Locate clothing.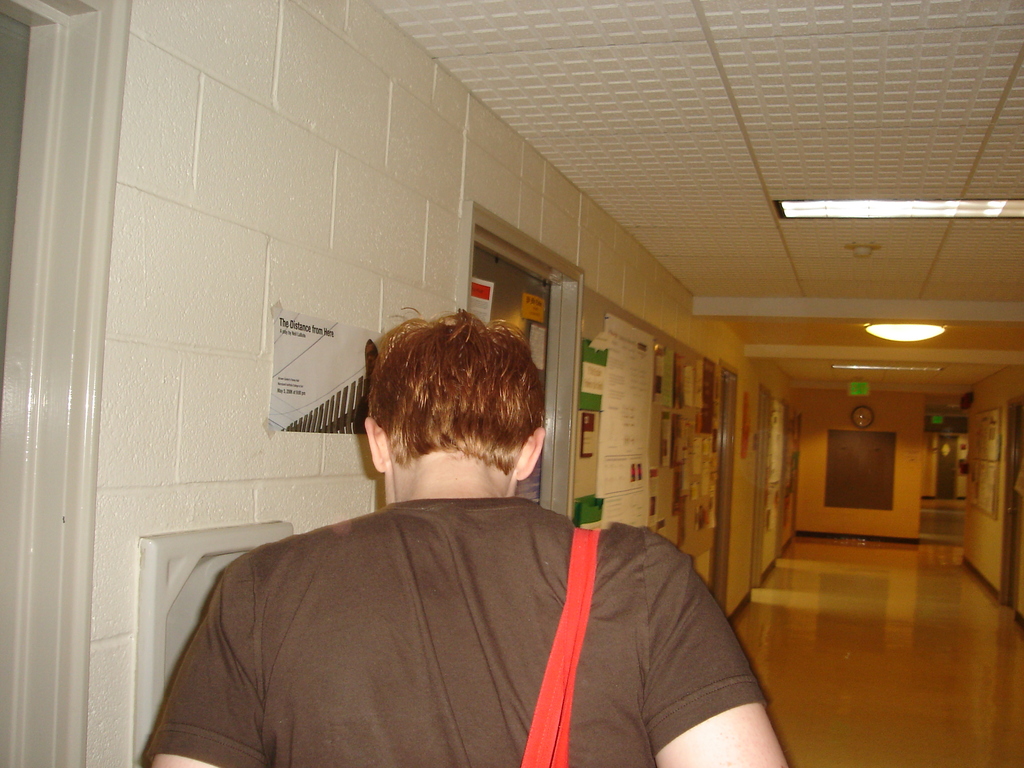
Bounding box: [142,498,764,767].
